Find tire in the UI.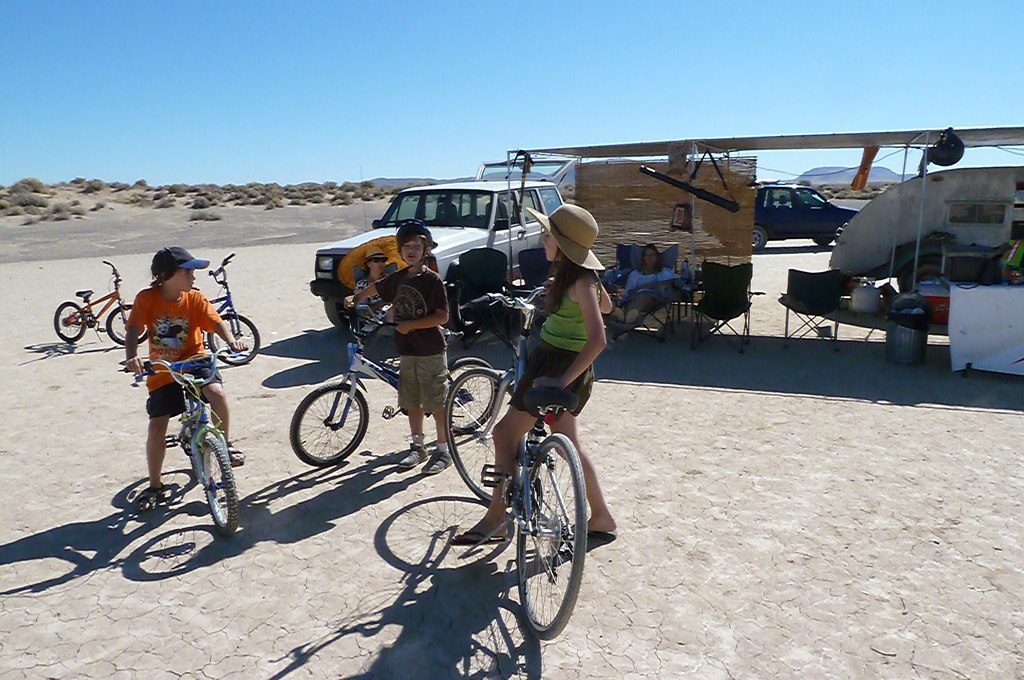
UI element at box(199, 434, 240, 538).
